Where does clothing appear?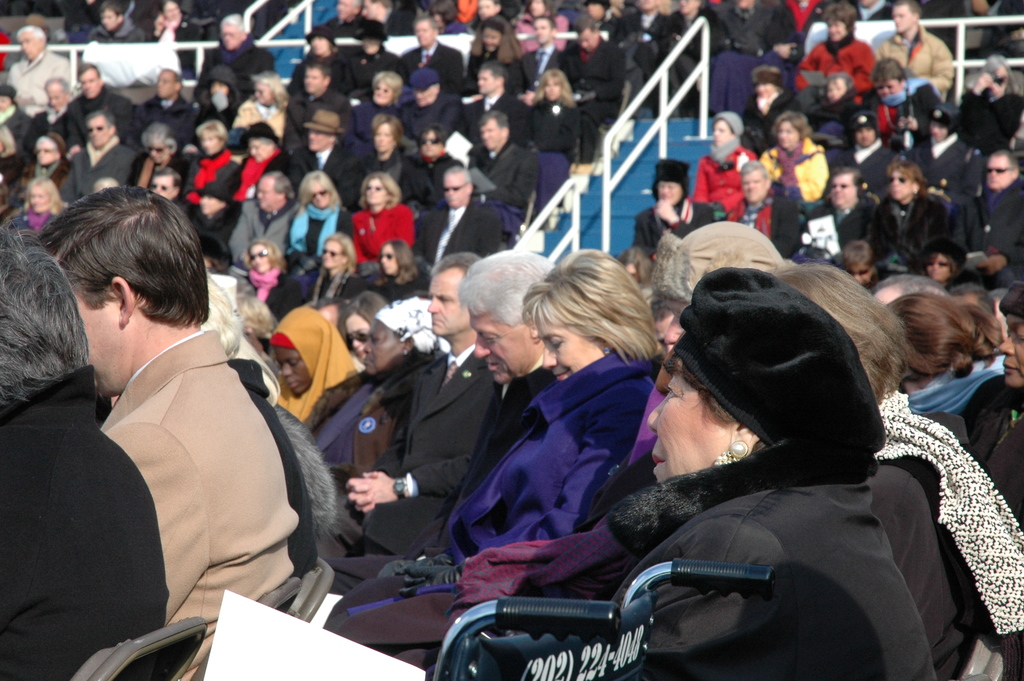
Appears at BBox(337, 145, 424, 197).
